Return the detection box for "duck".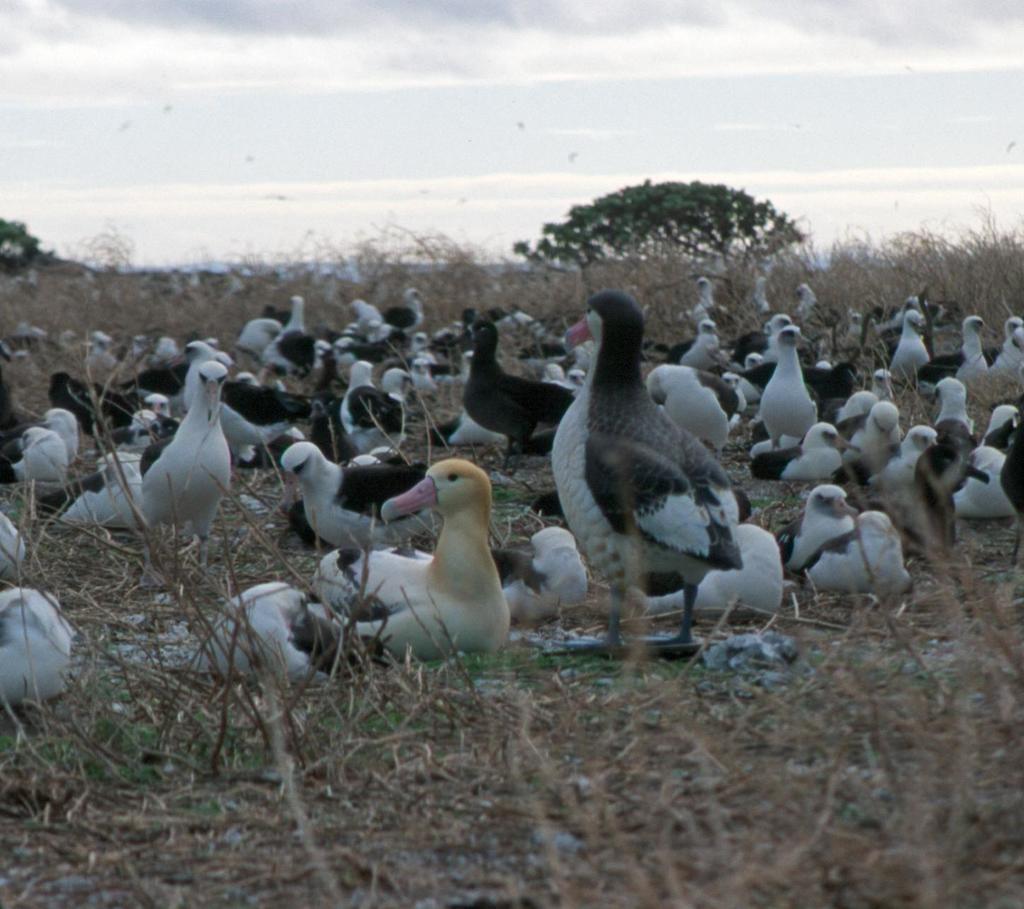
(left=0, top=414, right=84, bottom=504).
